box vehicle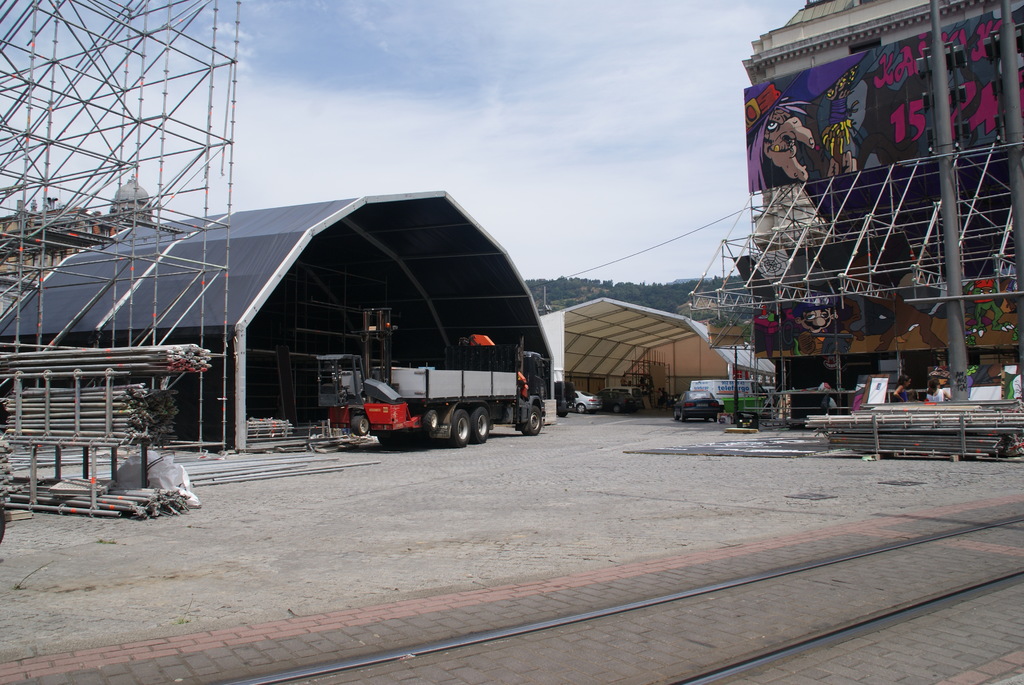
crop(672, 388, 719, 421)
